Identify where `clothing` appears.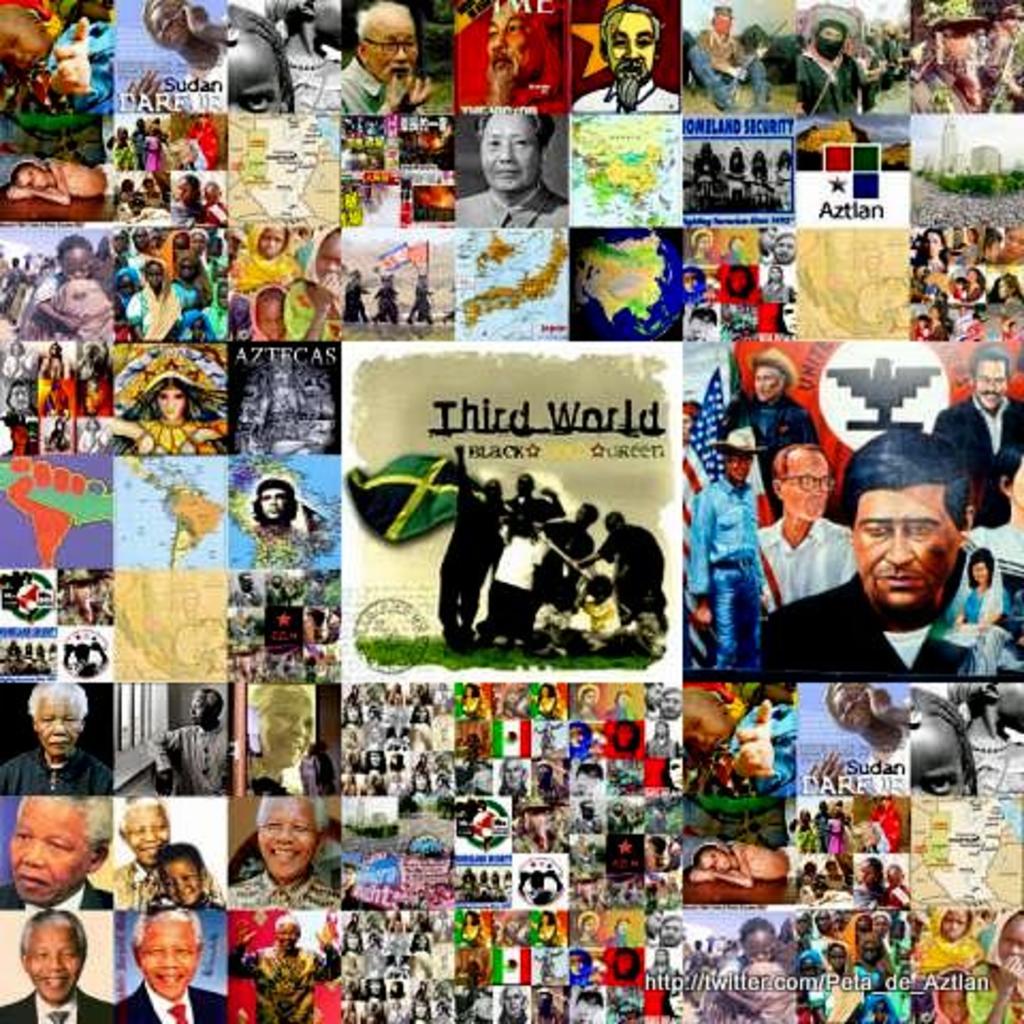
Appears at 939, 393, 1022, 531.
